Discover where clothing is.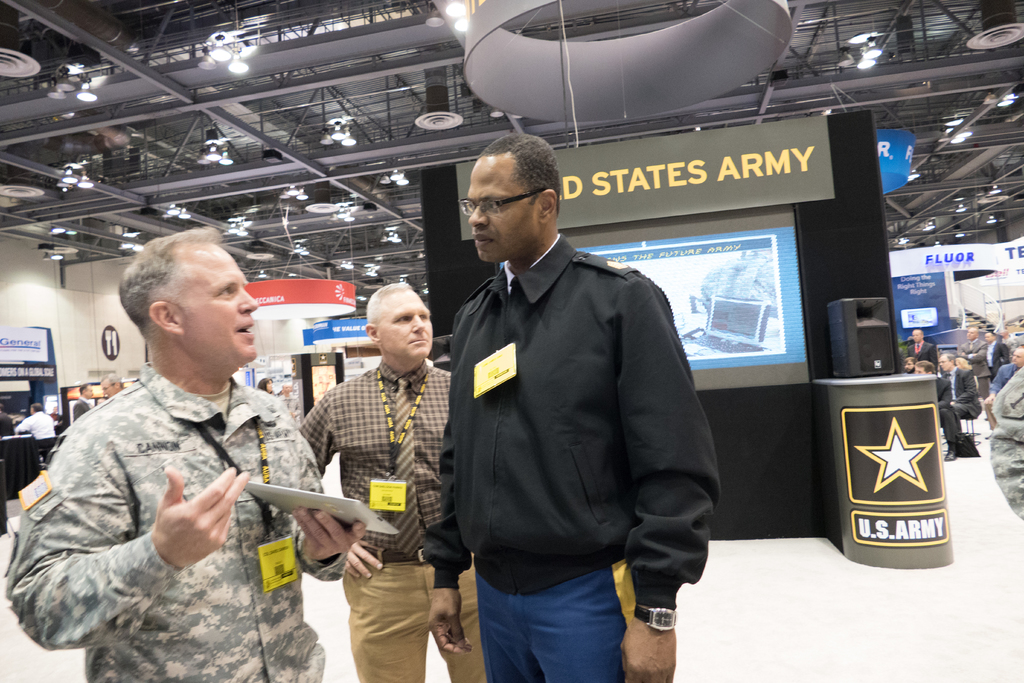
Discovered at box(3, 363, 348, 682).
